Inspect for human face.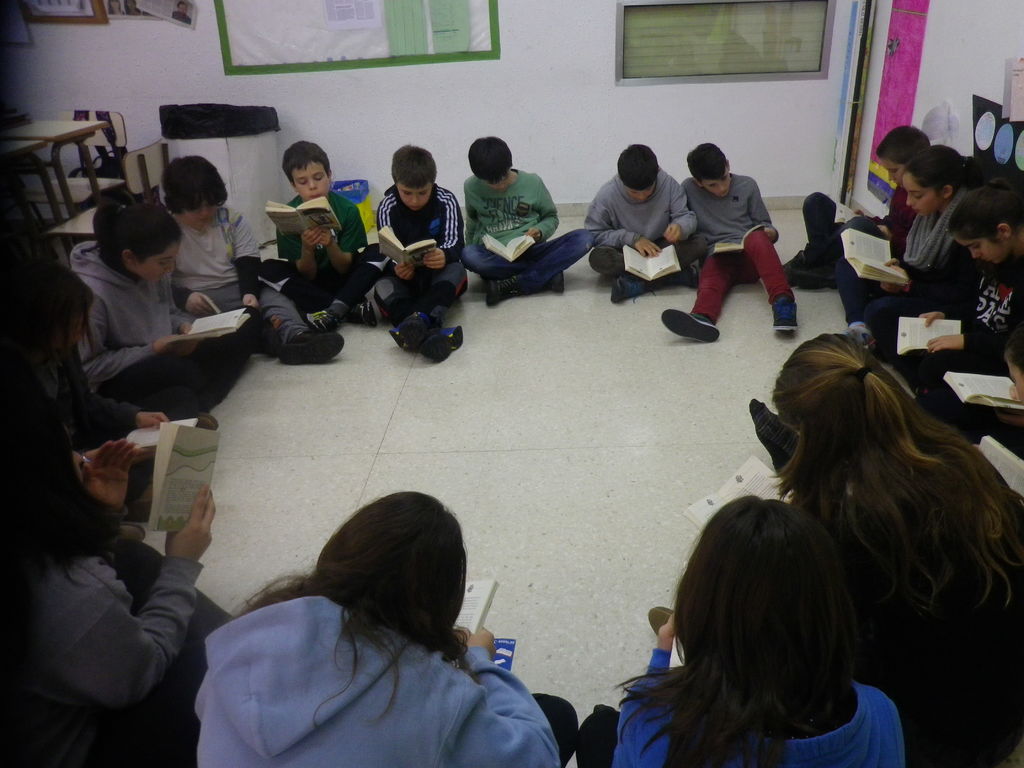
Inspection: (x1=880, y1=161, x2=899, y2=188).
